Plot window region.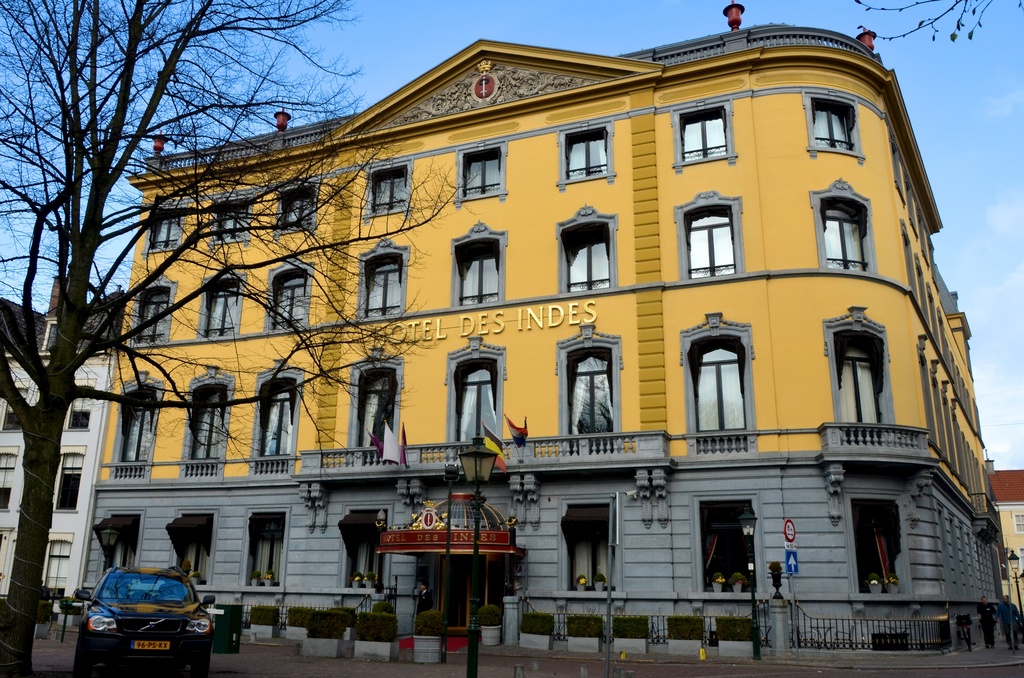
Plotted at crop(349, 512, 387, 591).
